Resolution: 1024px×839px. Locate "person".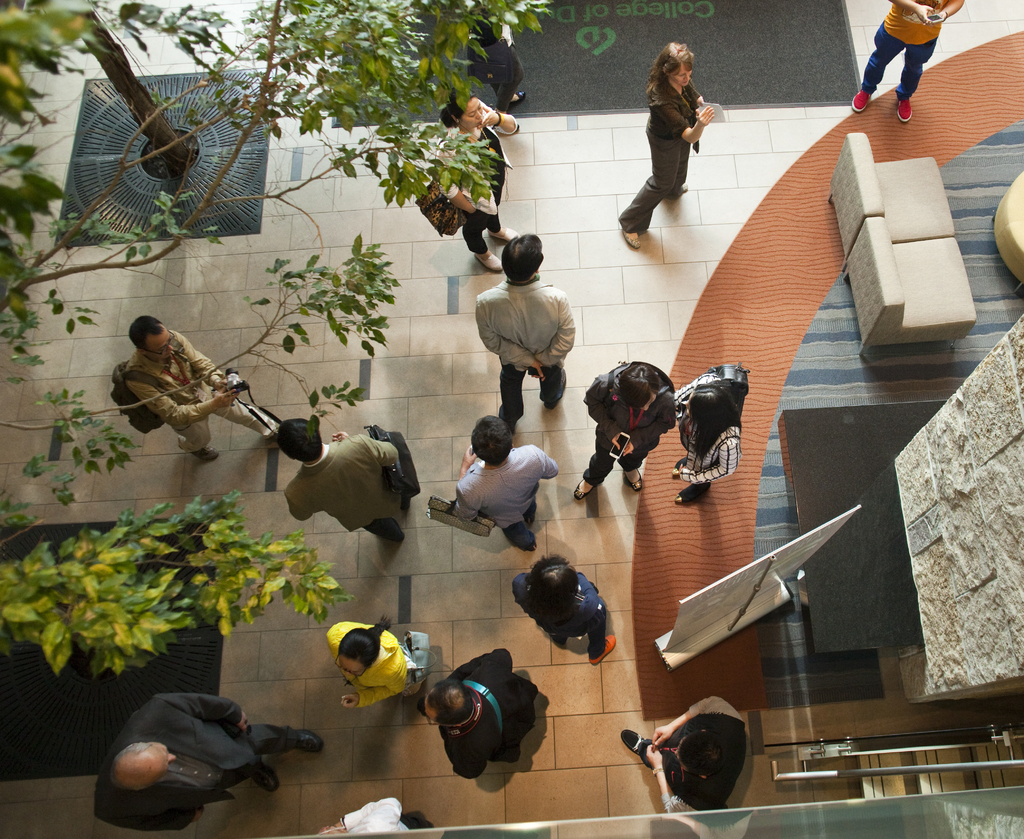
{"x1": 316, "y1": 794, "x2": 430, "y2": 838}.
